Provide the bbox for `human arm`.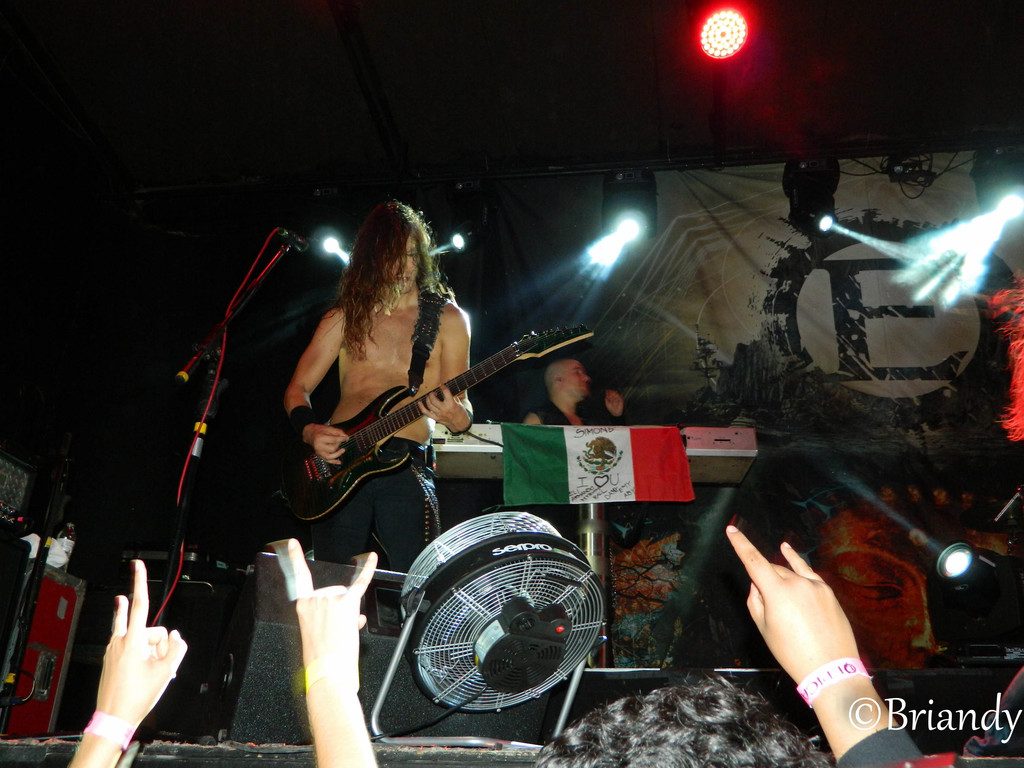
bbox=(289, 319, 346, 474).
